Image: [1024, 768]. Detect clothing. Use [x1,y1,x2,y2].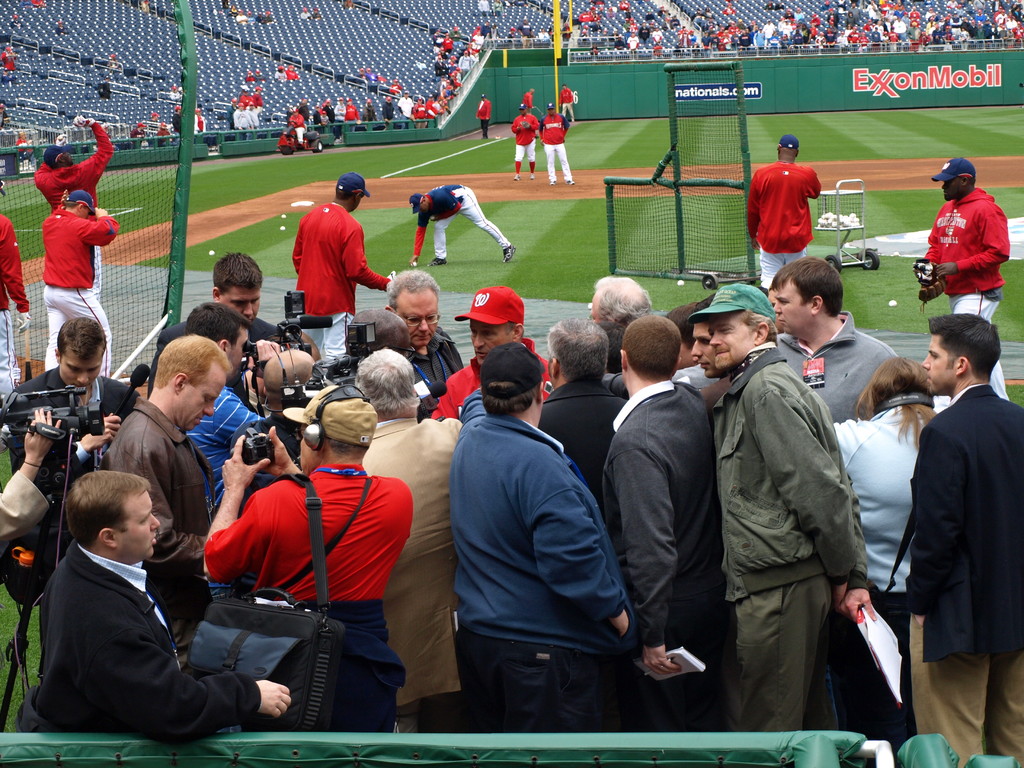
[39,202,118,376].
